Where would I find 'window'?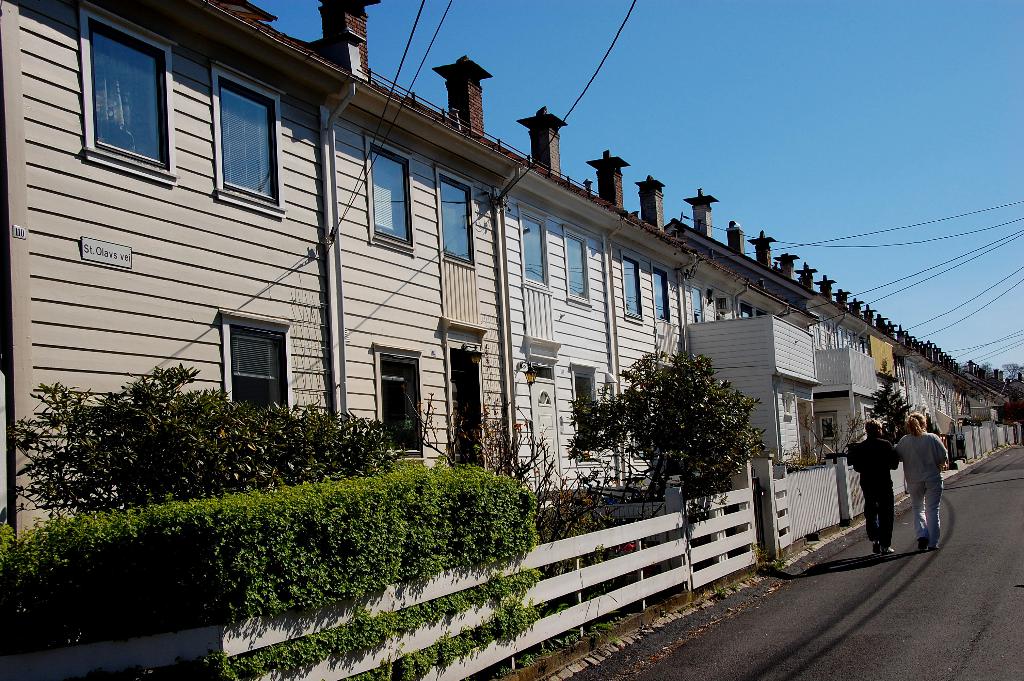
At pyautogui.locateOnScreen(620, 247, 648, 317).
